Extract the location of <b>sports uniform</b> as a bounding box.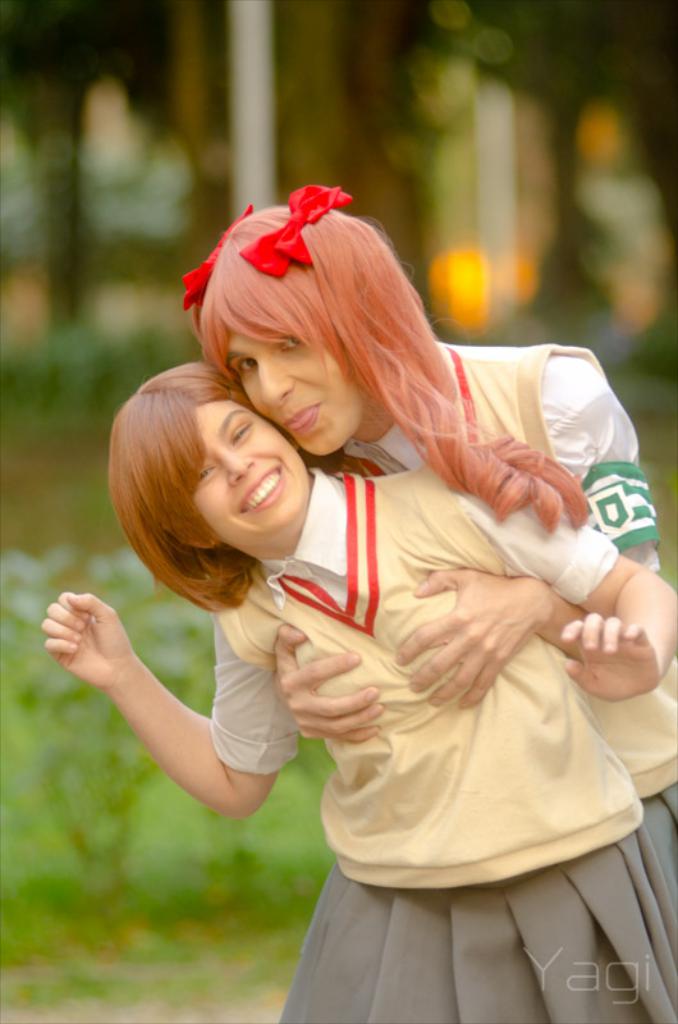
210:467:677:1023.
